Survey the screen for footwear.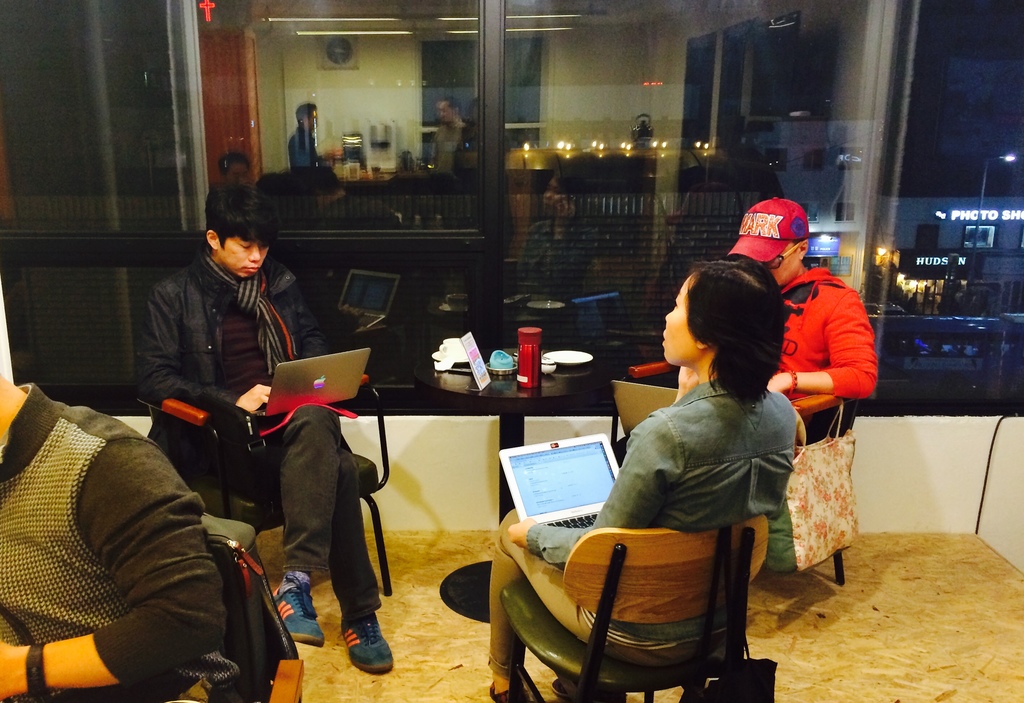
Survey found: (332,608,393,688).
